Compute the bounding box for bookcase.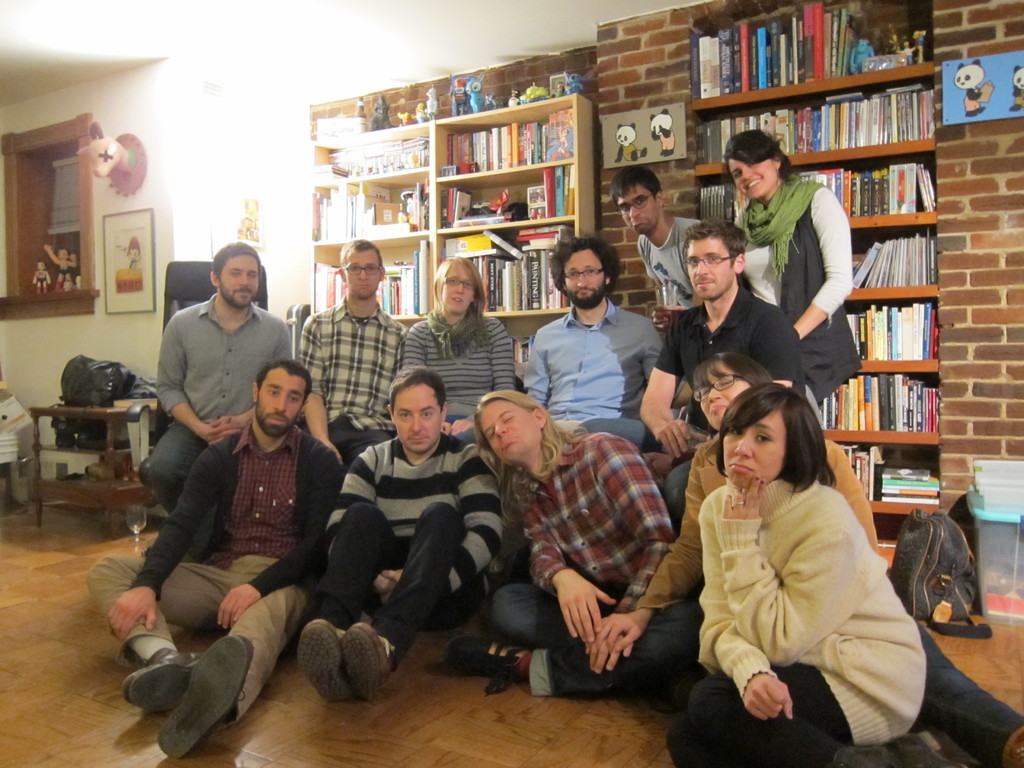
(x1=686, y1=0, x2=934, y2=520).
